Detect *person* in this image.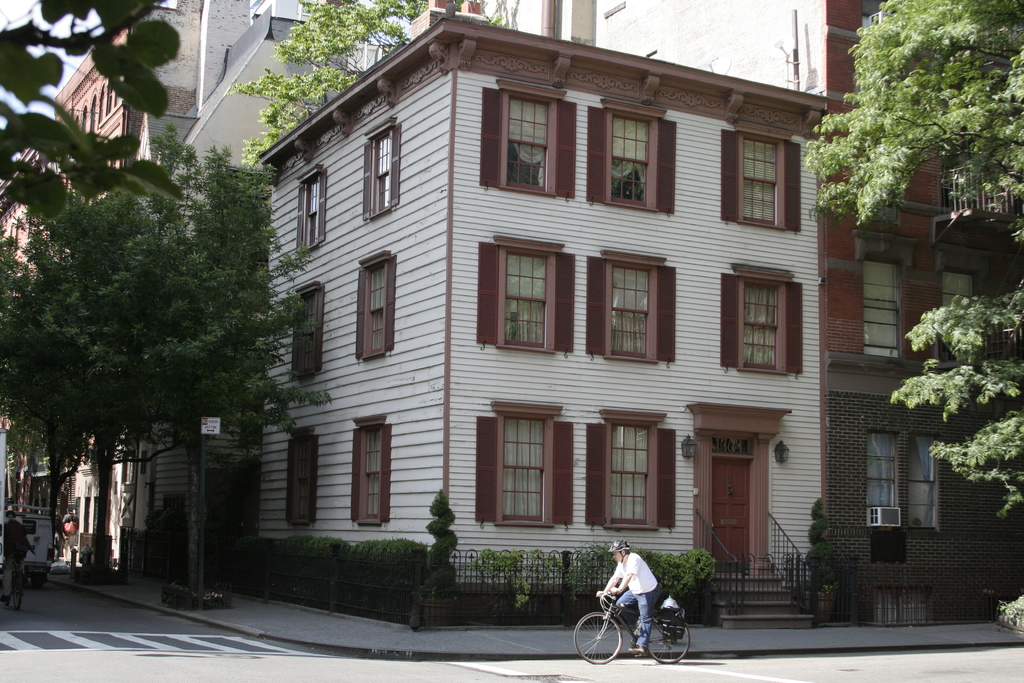
Detection: box=[2, 508, 40, 579].
